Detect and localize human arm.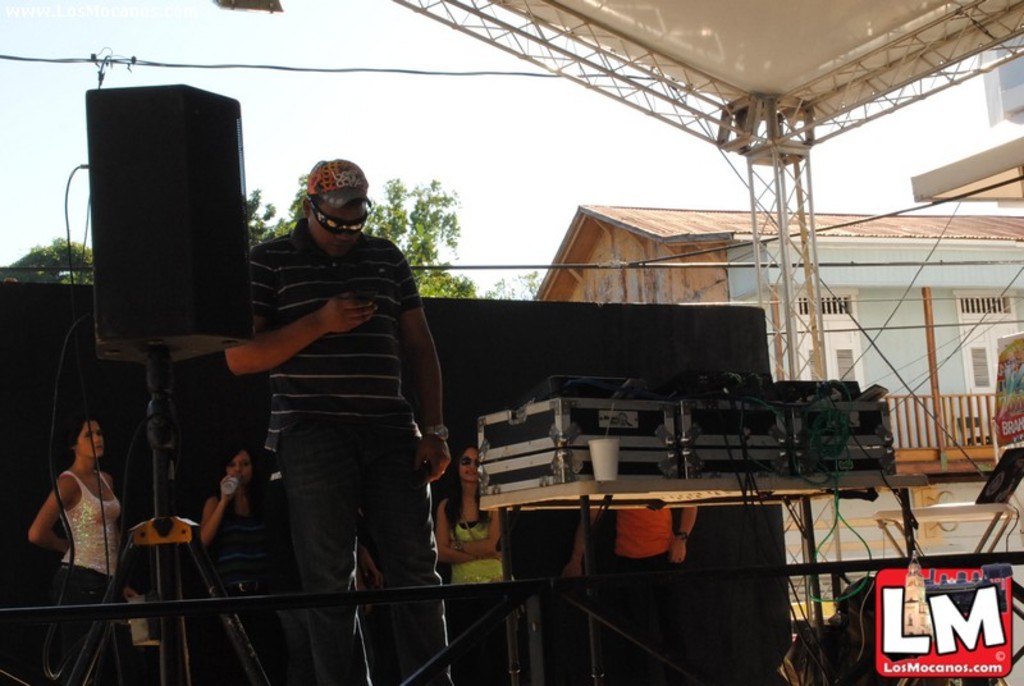
Localized at x1=201, y1=471, x2=236, y2=546.
